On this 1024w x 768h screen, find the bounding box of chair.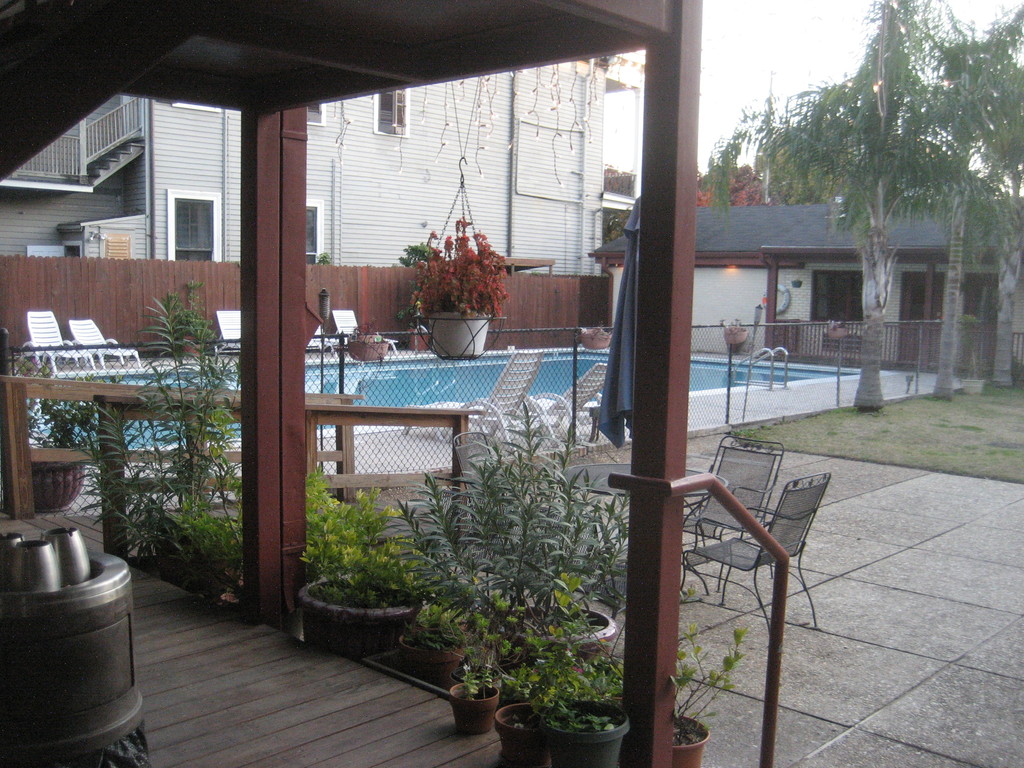
Bounding box: 531/360/615/456.
